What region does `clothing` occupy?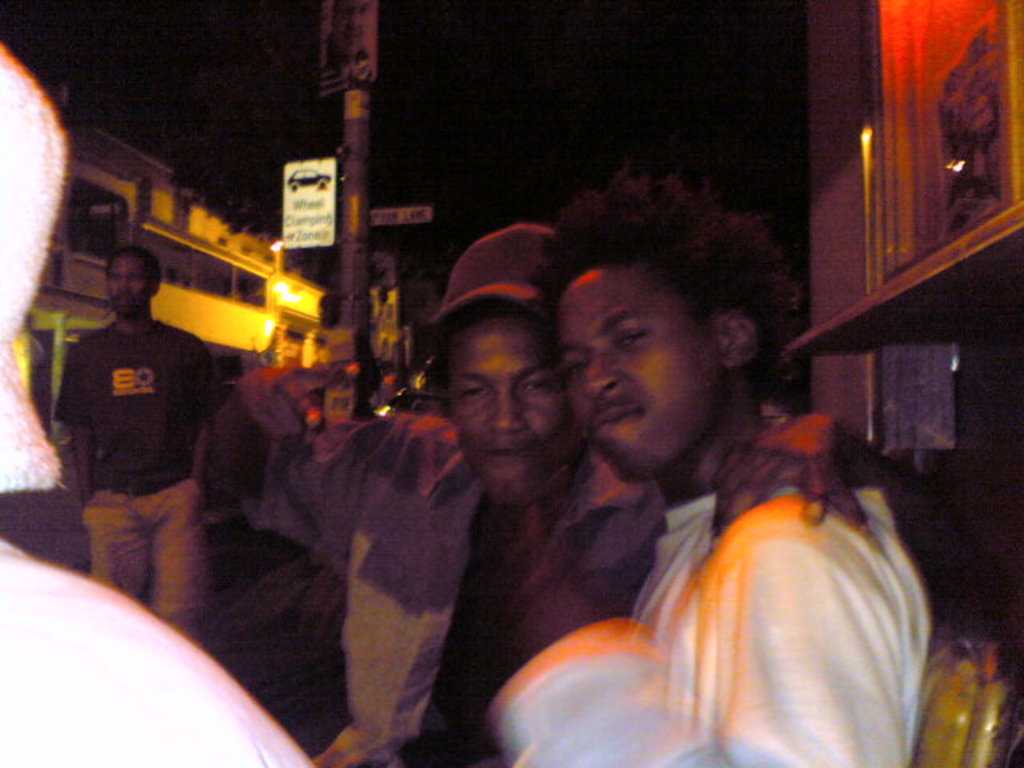
locate(58, 323, 222, 640).
